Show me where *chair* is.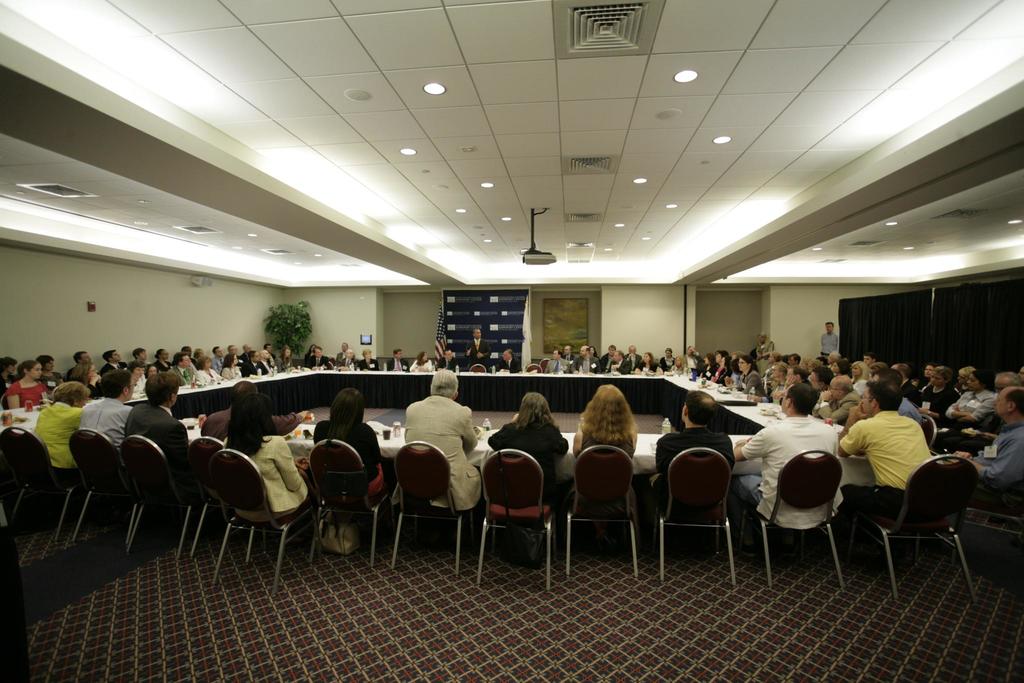
*chair* is at <box>664,438,750,580</box>.
